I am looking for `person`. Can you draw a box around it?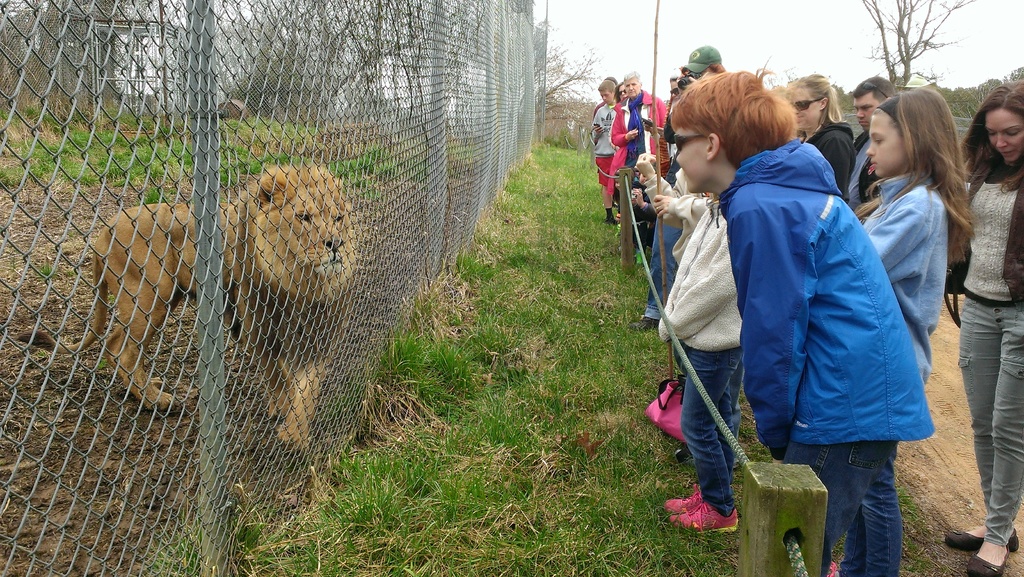
Sure, the bounding box is (left=656, top=188, right=742, bottom=540).
